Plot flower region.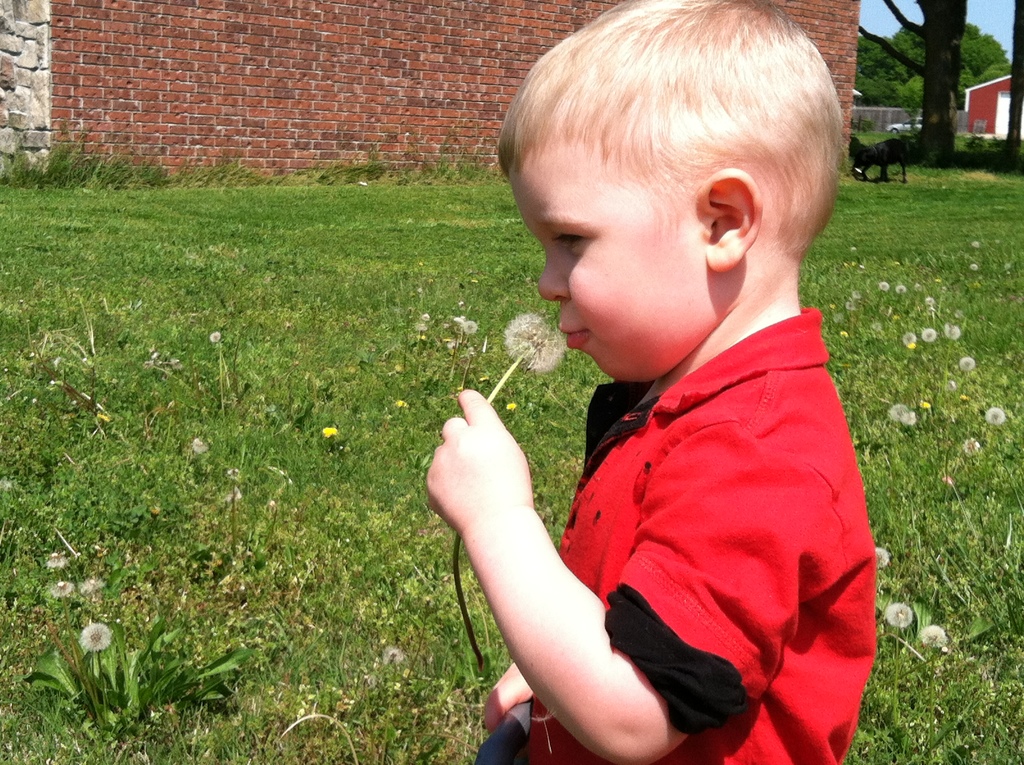
Plotted at region(506, 403, 516, 412).
